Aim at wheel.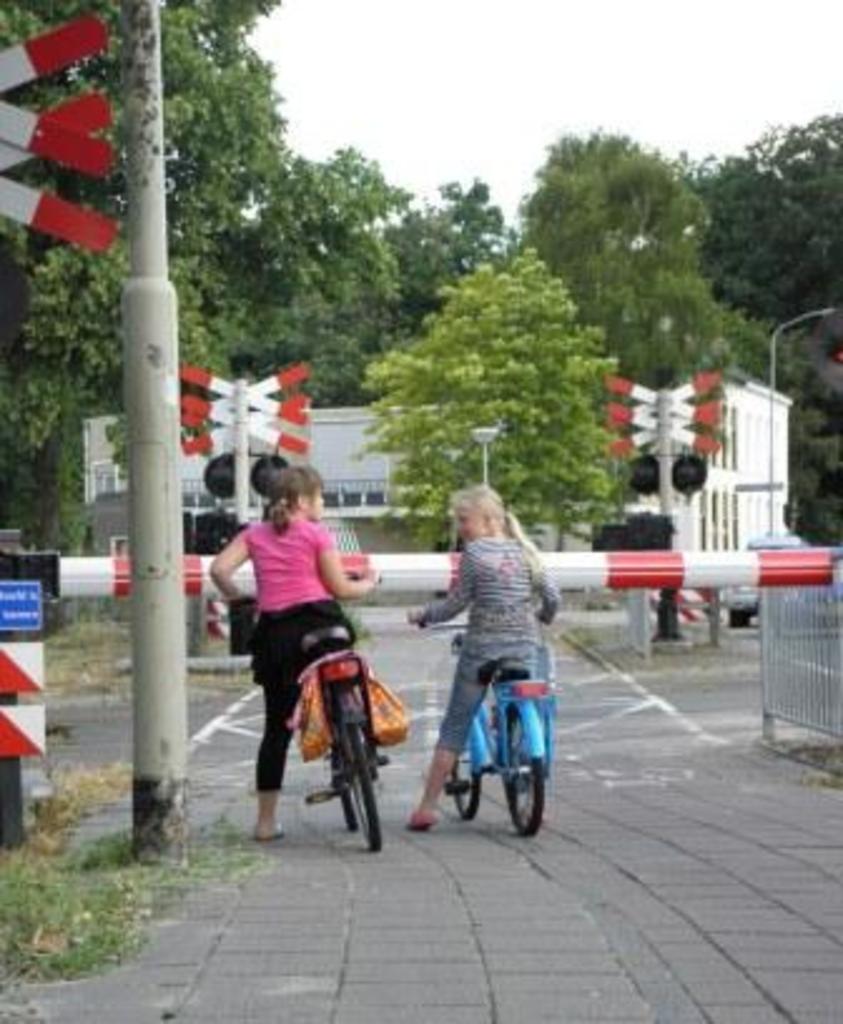
Aimed at x1=306 y1=670 x2=376 y2=843.
